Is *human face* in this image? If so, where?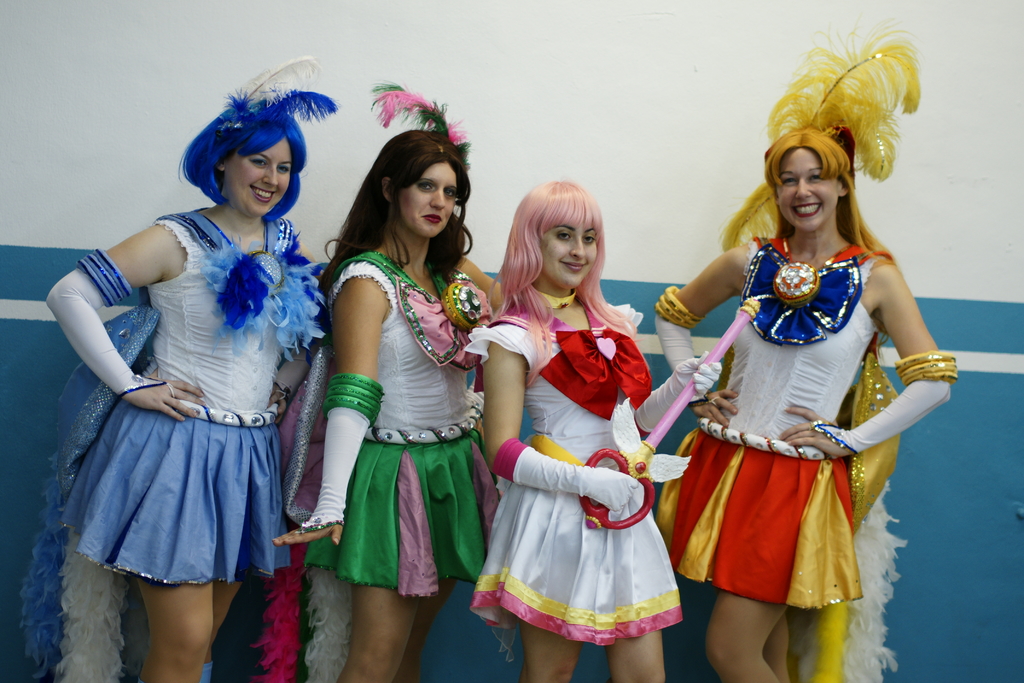
Yes, at [x1=543, y1=220, x2=598, y2=283].
